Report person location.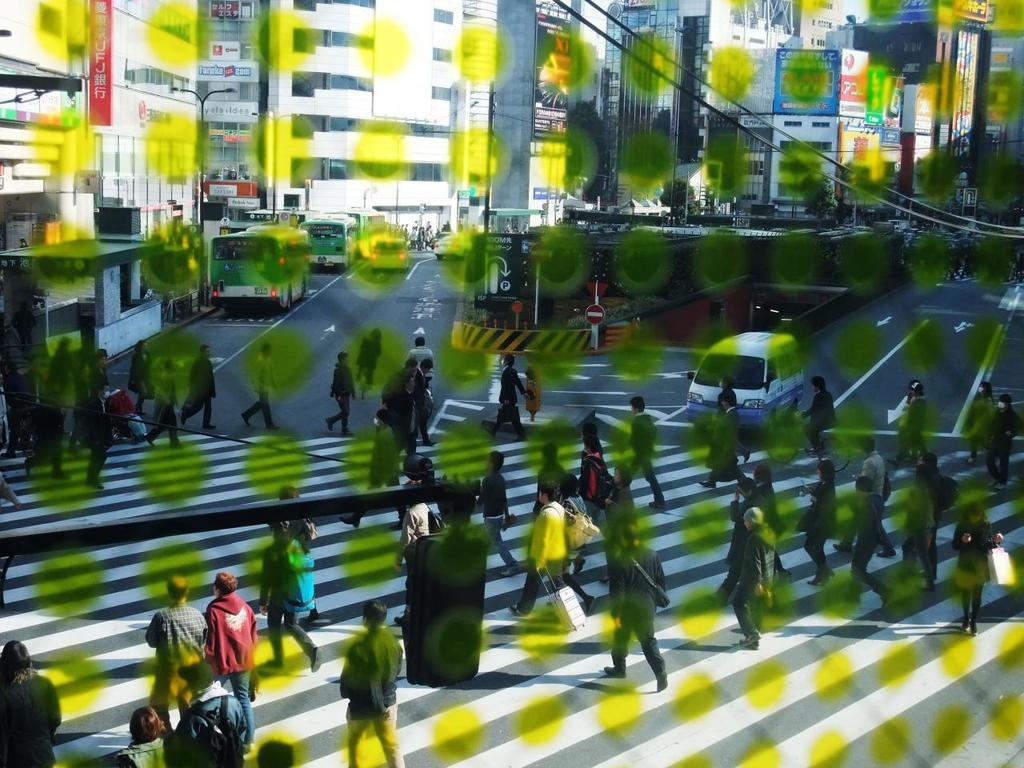
Report: rect(619, 394, 667, 514).
